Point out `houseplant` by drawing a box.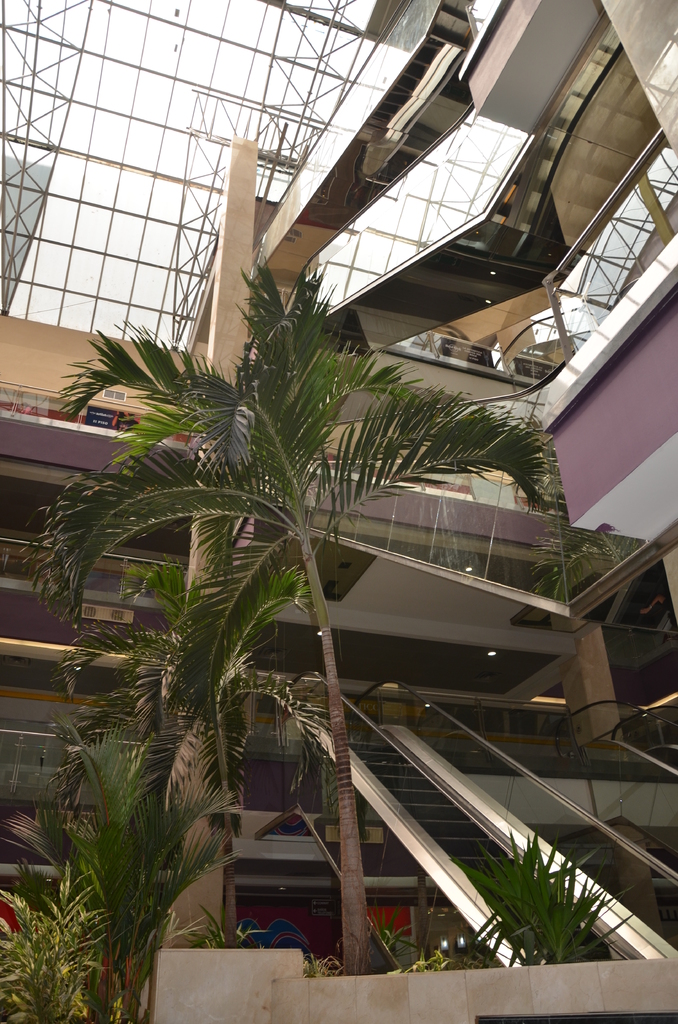
(0, 867, 117, 1023).
